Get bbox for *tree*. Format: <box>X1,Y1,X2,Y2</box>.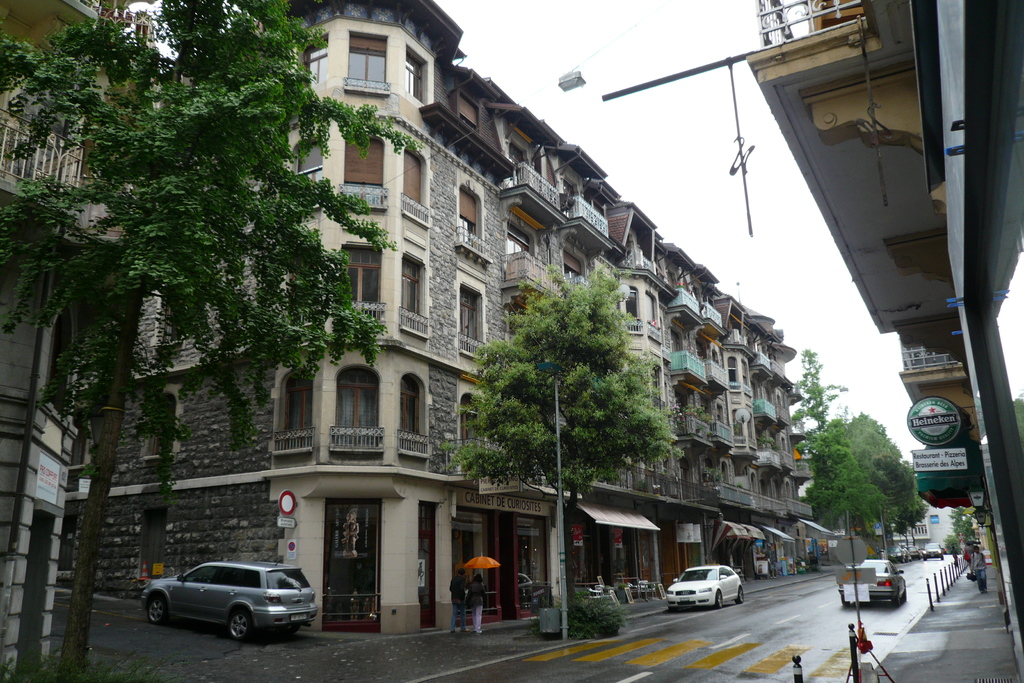
<box>0,0,424,682</box>.
